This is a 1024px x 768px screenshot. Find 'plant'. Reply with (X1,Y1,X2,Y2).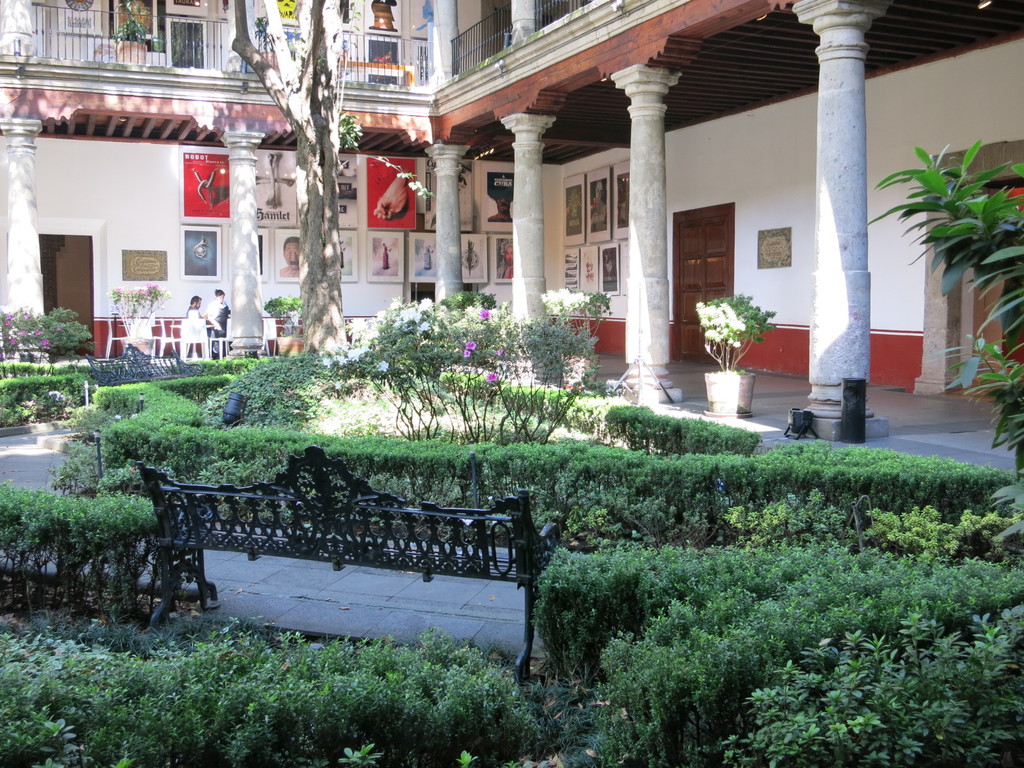
(0,474,158,624).
